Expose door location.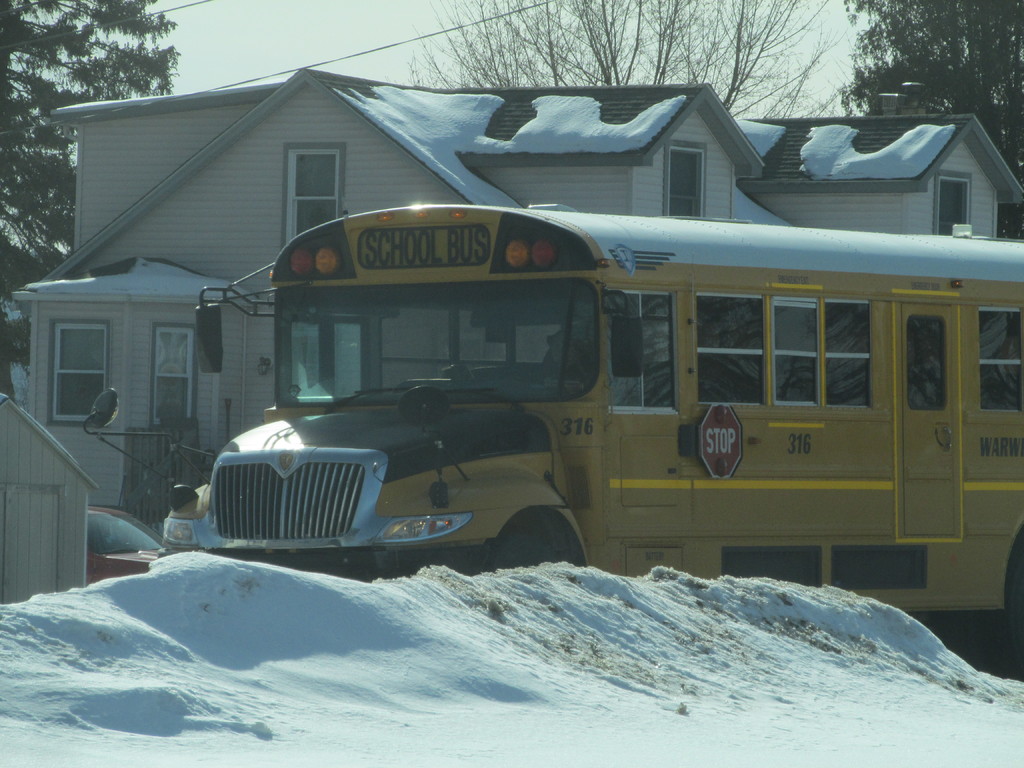
Exposed at 902:302:956:538.
